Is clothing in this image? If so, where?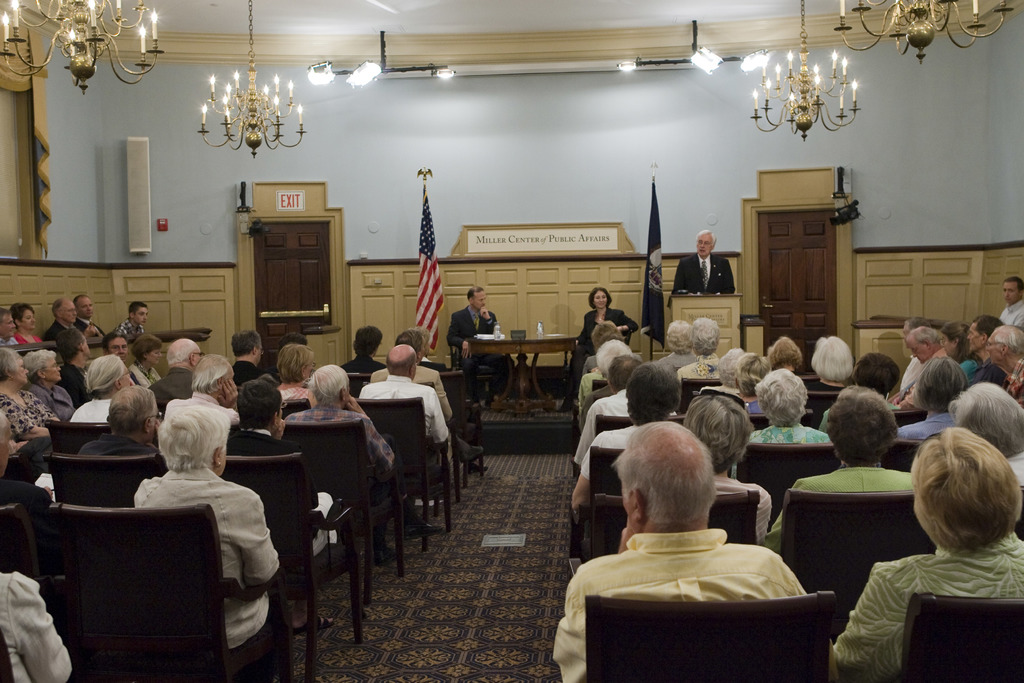
Yes, at 579:308:638:356.
